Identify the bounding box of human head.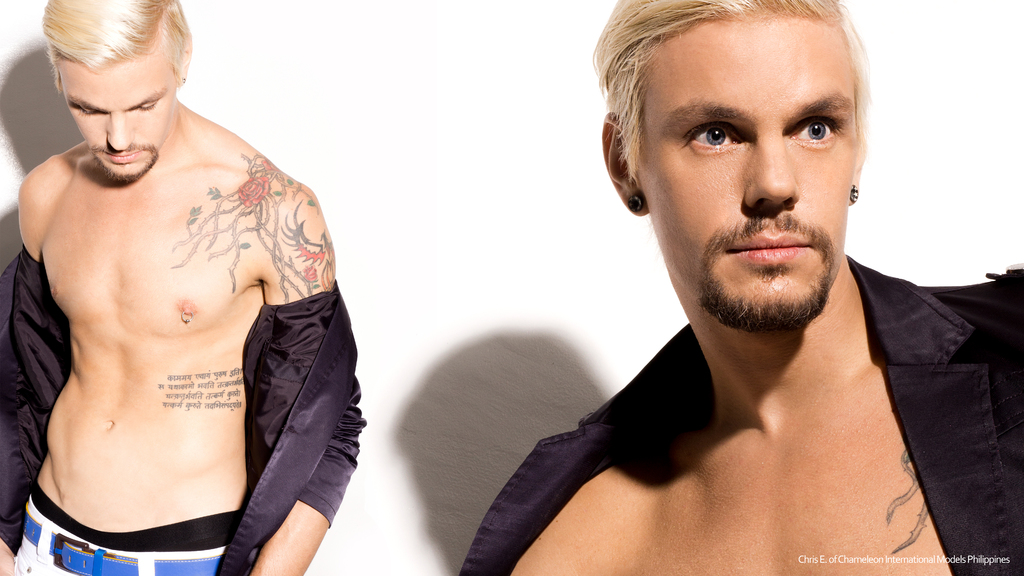
42, 0, 194, 180.
